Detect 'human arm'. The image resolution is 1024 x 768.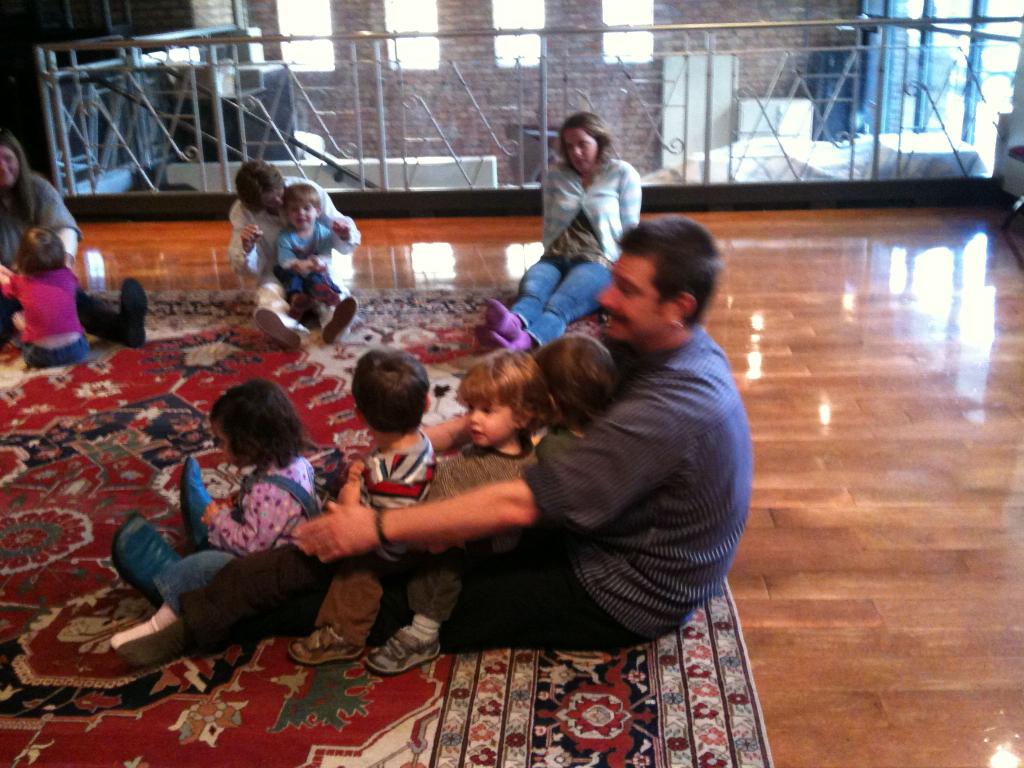
select_region(277, 241, 307, 271).
